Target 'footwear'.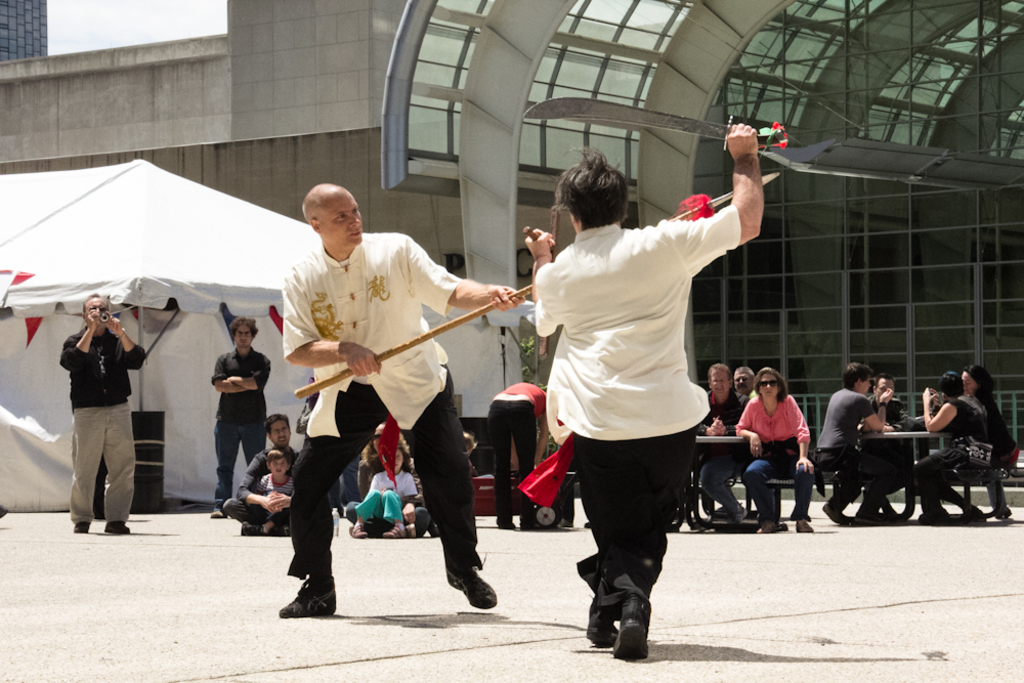
Target region: l=274, t=579, r=337, b=620.
